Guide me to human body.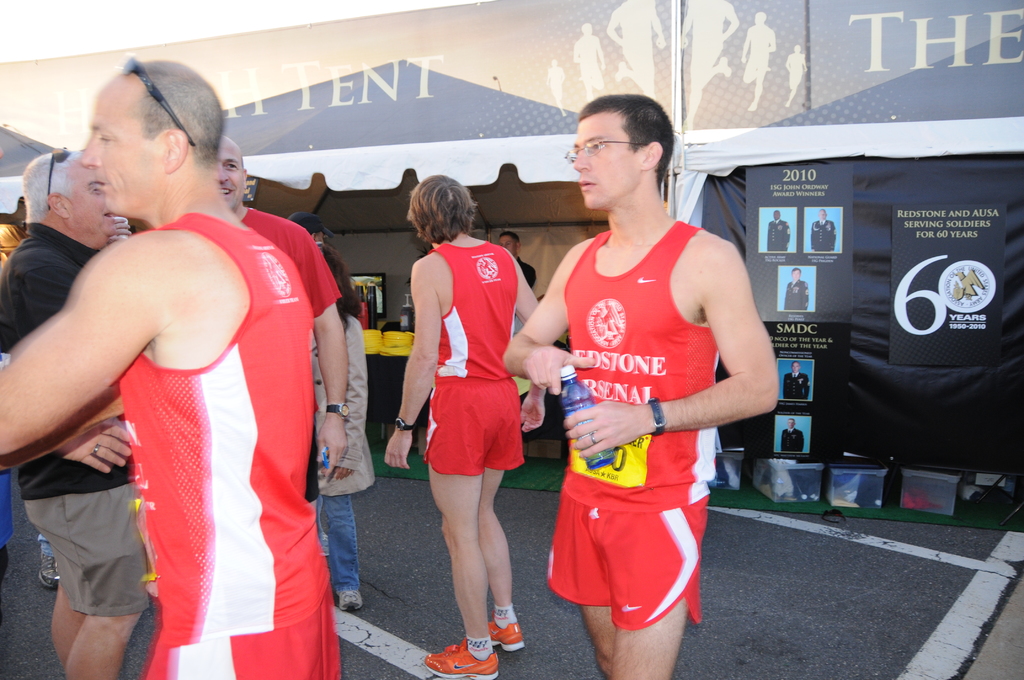
Guidance: {"left": 310, "top": 305, "right": 378, "bottom": 614}.
